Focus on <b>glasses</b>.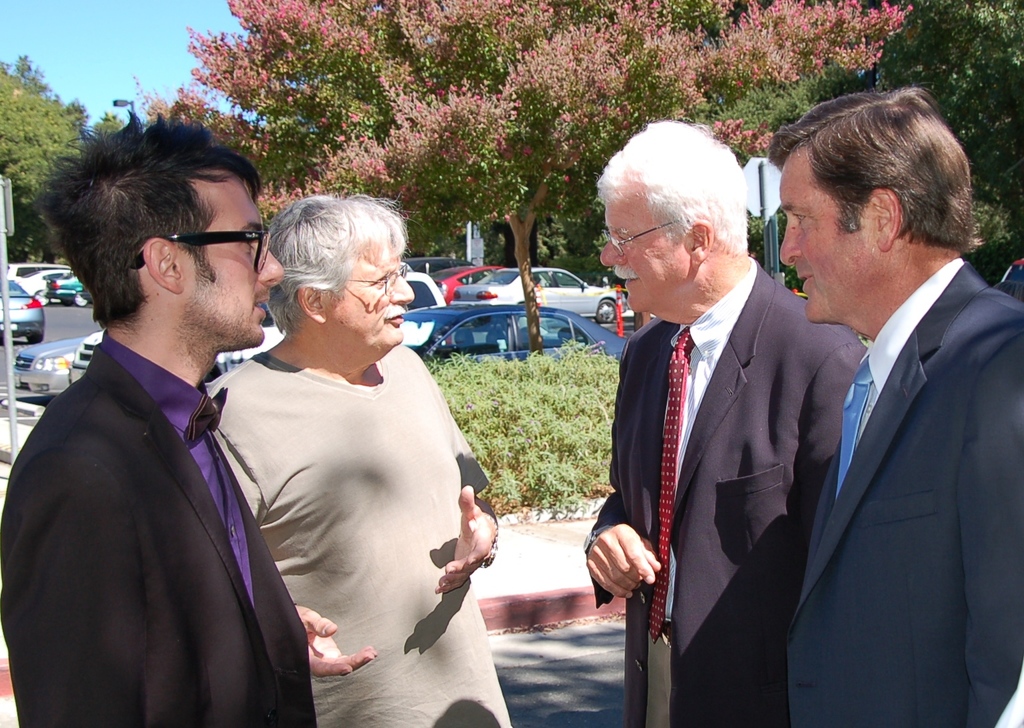
Focused at {"x1": 343, "y1": 260, "x2": 409, "y2": 296}.
